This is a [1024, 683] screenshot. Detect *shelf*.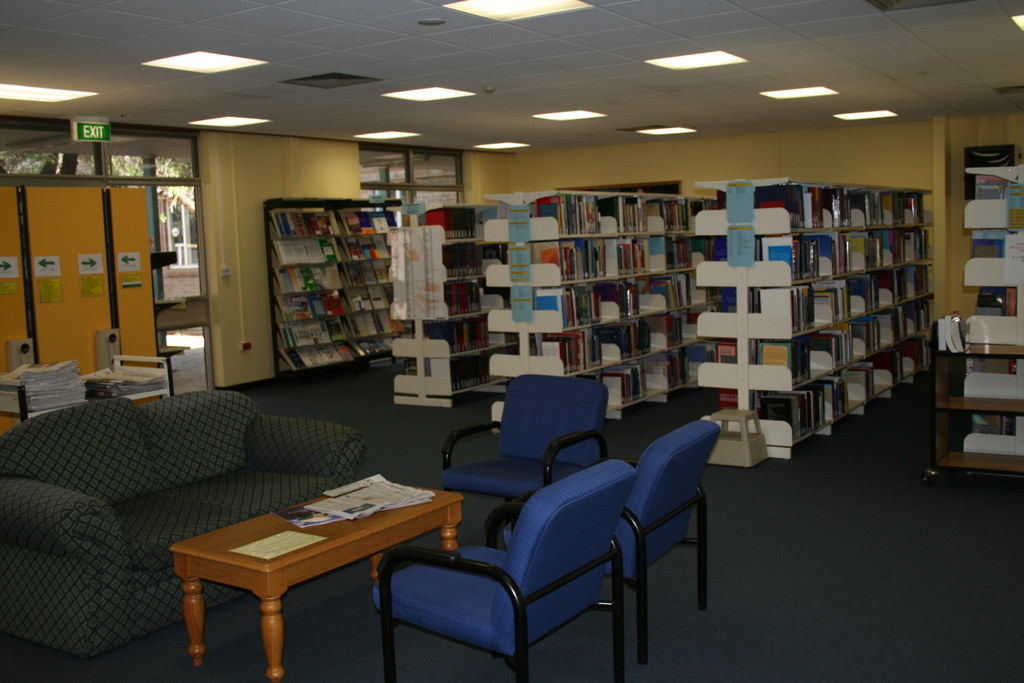
left=840, top=376, right=869, bottom=411.
